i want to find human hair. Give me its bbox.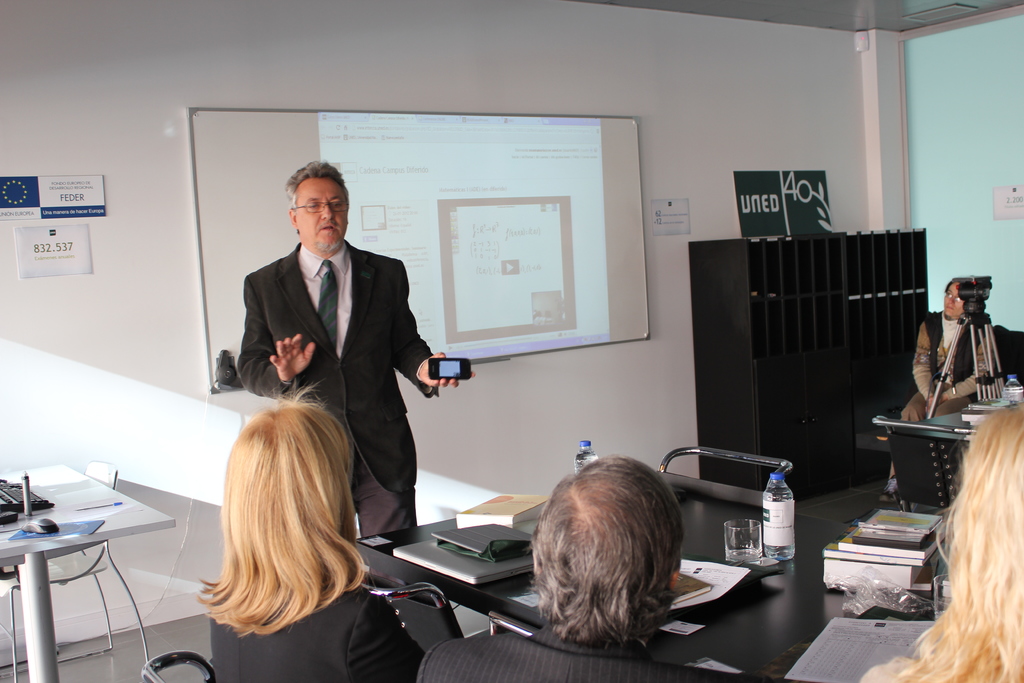
{"left": 192, "top": 383, "right": 376, "bottom": 636}.
